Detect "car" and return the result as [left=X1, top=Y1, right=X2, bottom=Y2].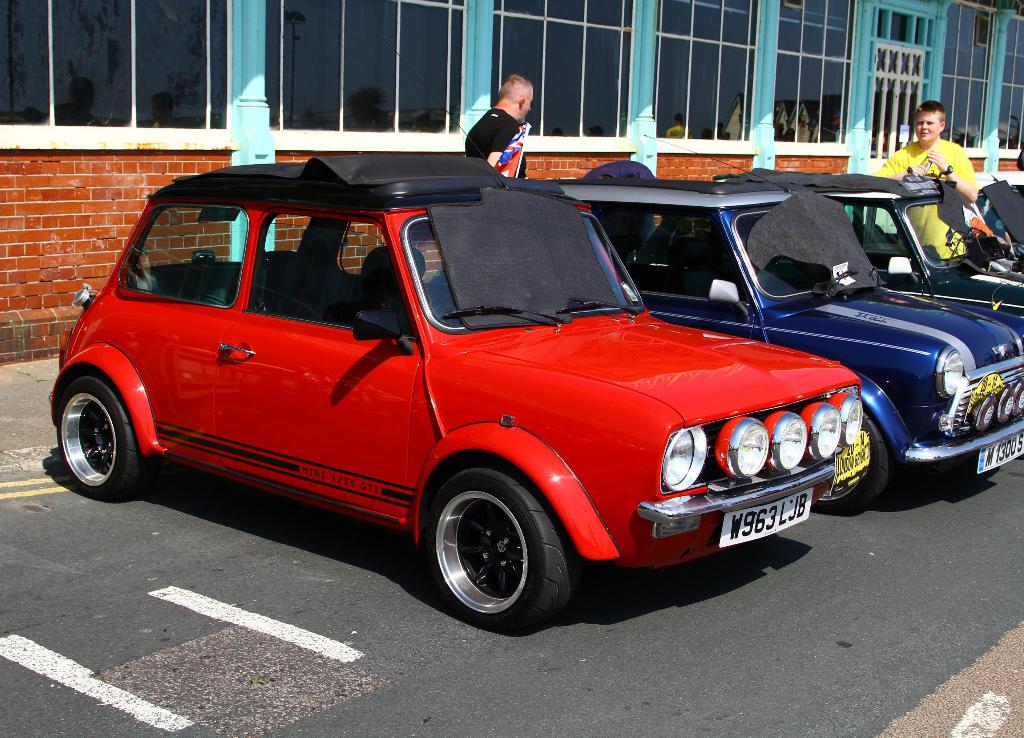
[left=508, top=176, right=1023, bottom=513].
